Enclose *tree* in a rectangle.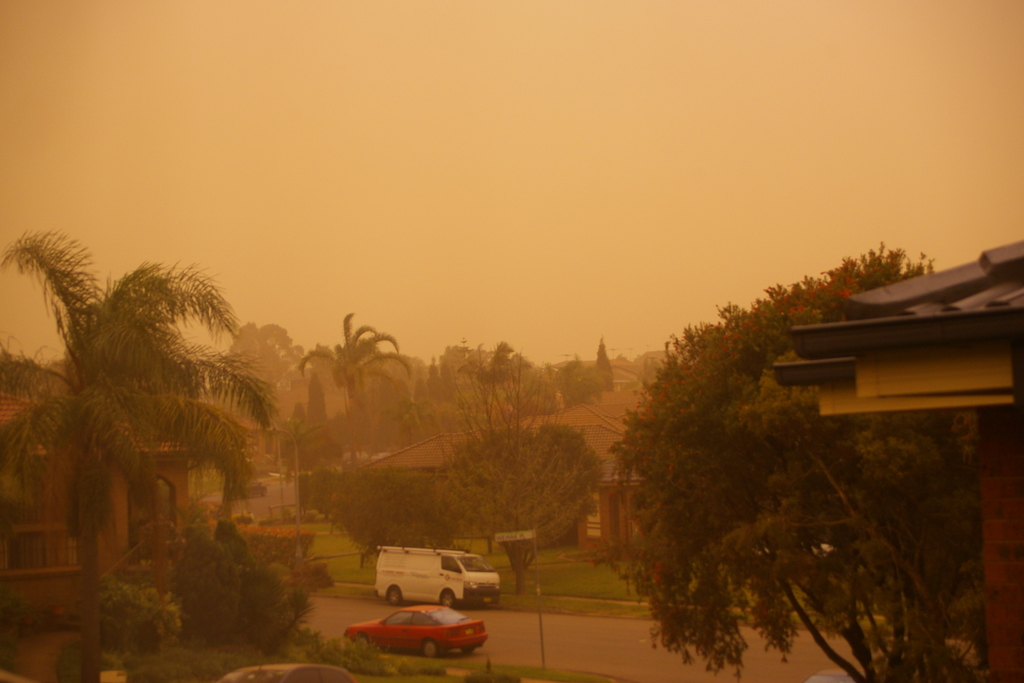
bbox=[429, 332, 598, 580].
